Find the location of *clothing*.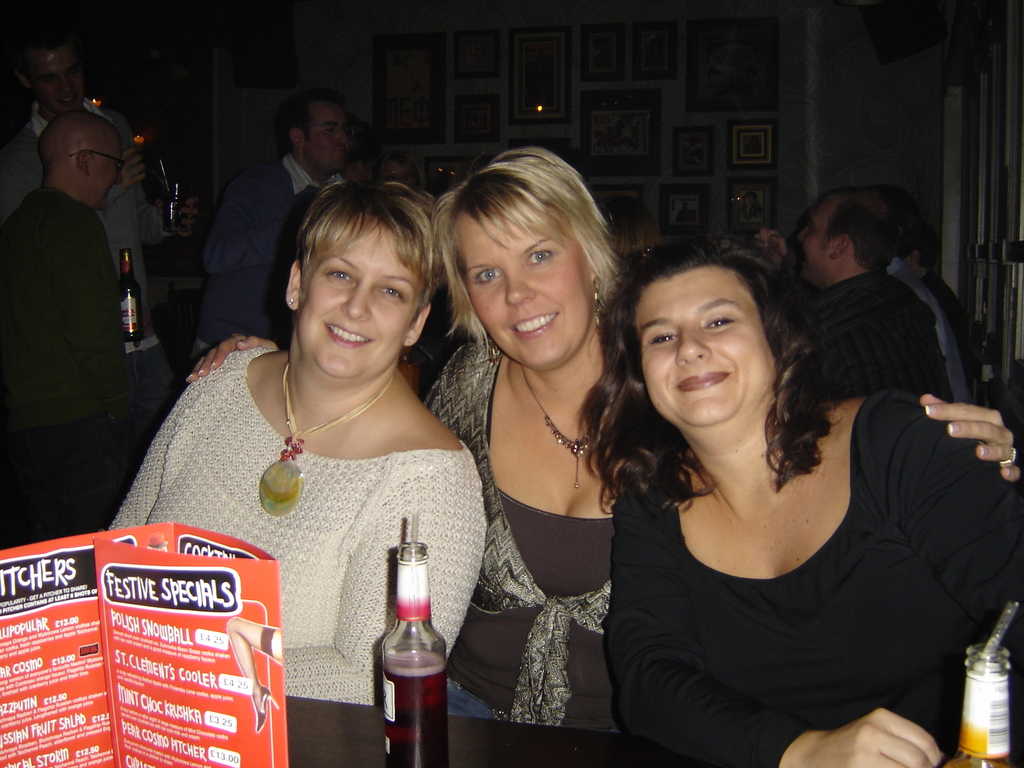
Location: [584,388,987,755].
